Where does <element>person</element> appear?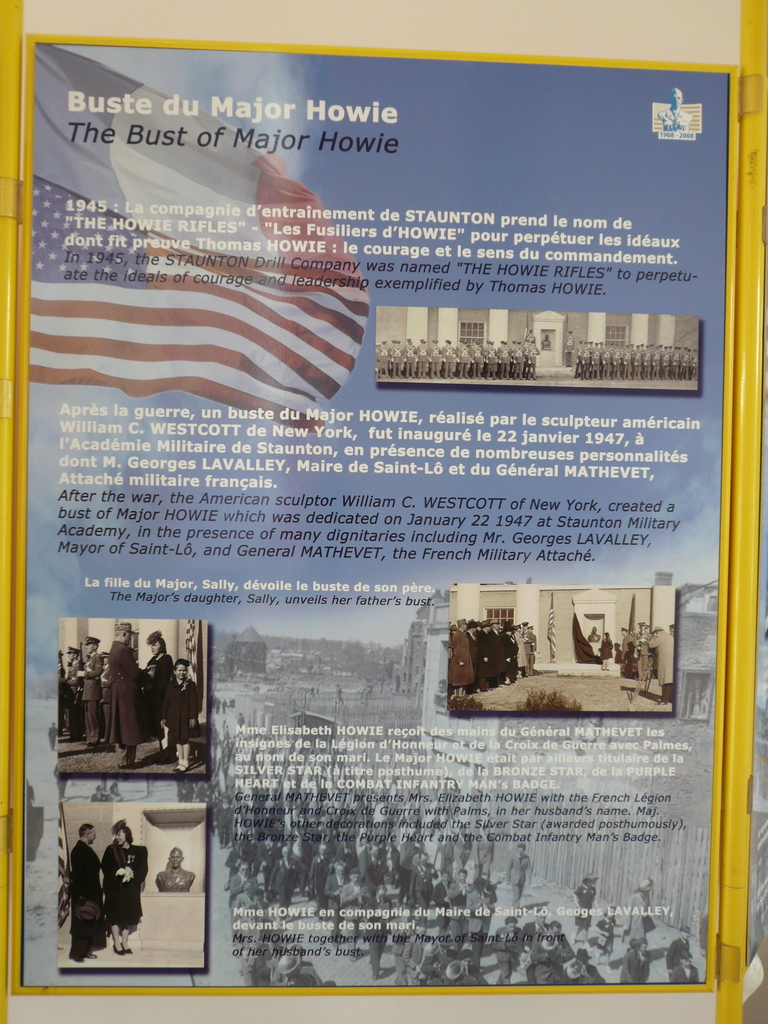
Appears at locate(639, 621, 675, 697).
